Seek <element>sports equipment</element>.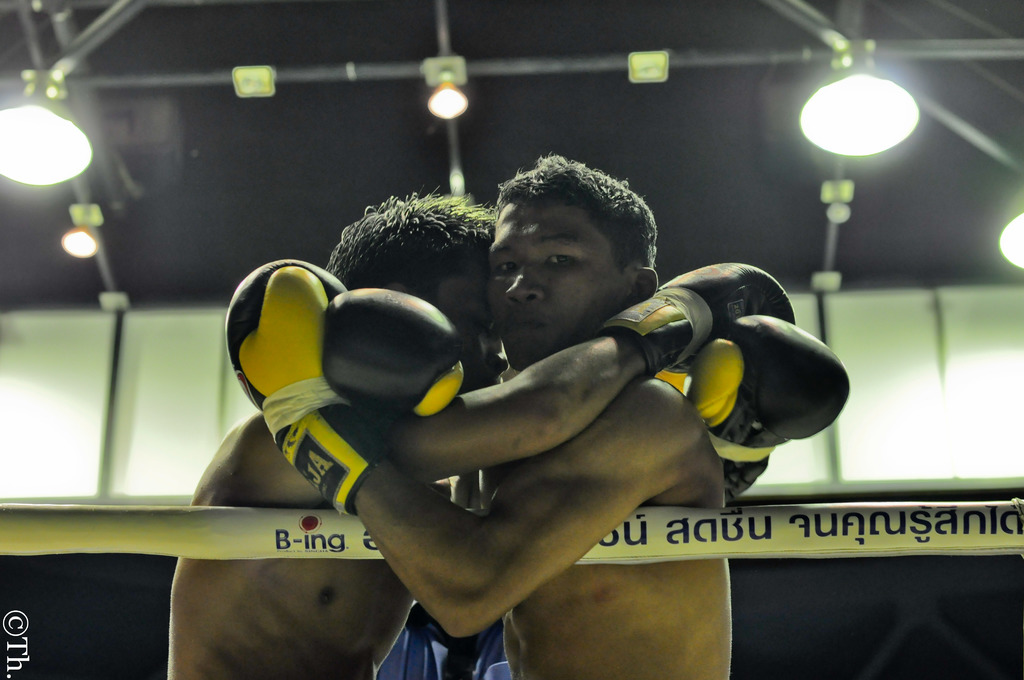
bbox=(317, 277, 470, 419).
